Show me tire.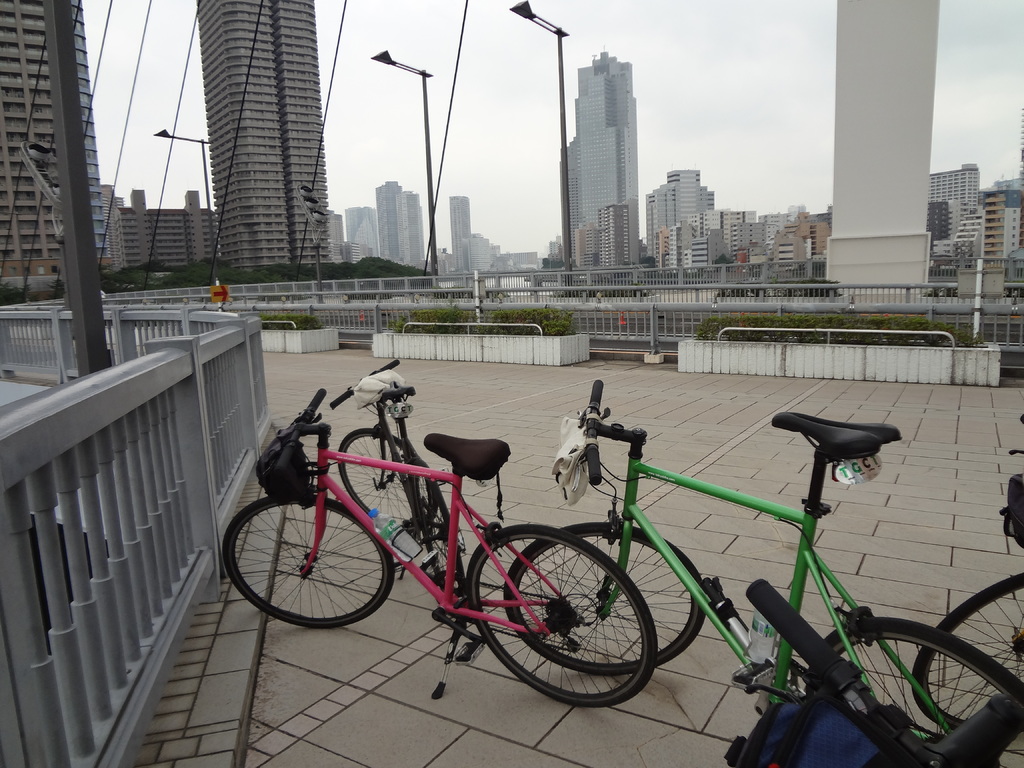
tire is here: {"left": 223, "top": 495, "right": 395, "bottom": 627}.
